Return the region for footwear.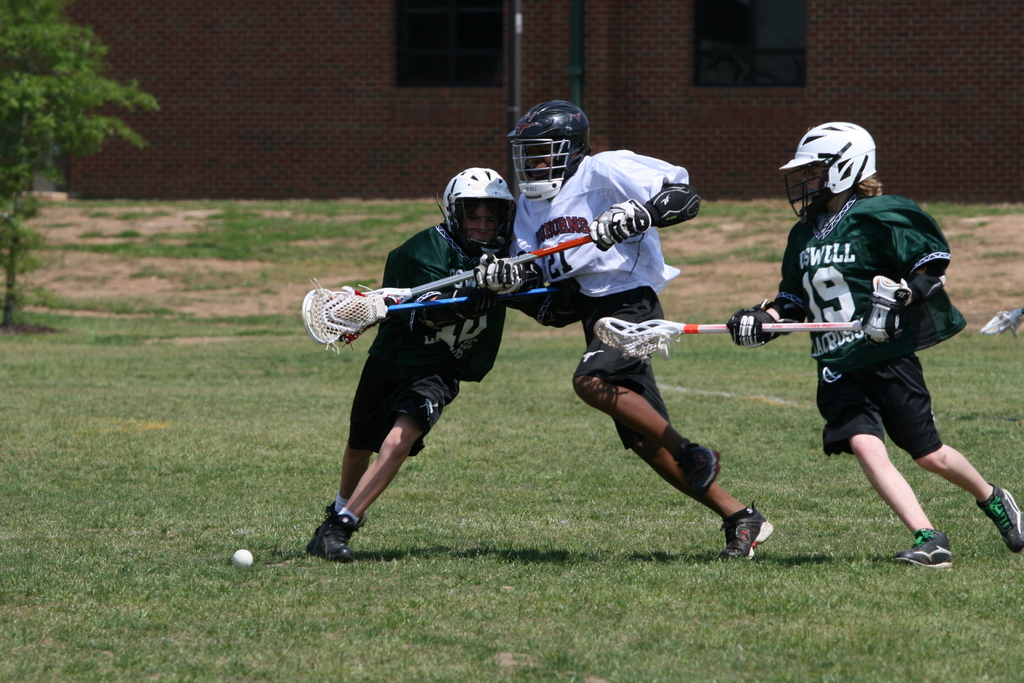
671:446:725:495.
